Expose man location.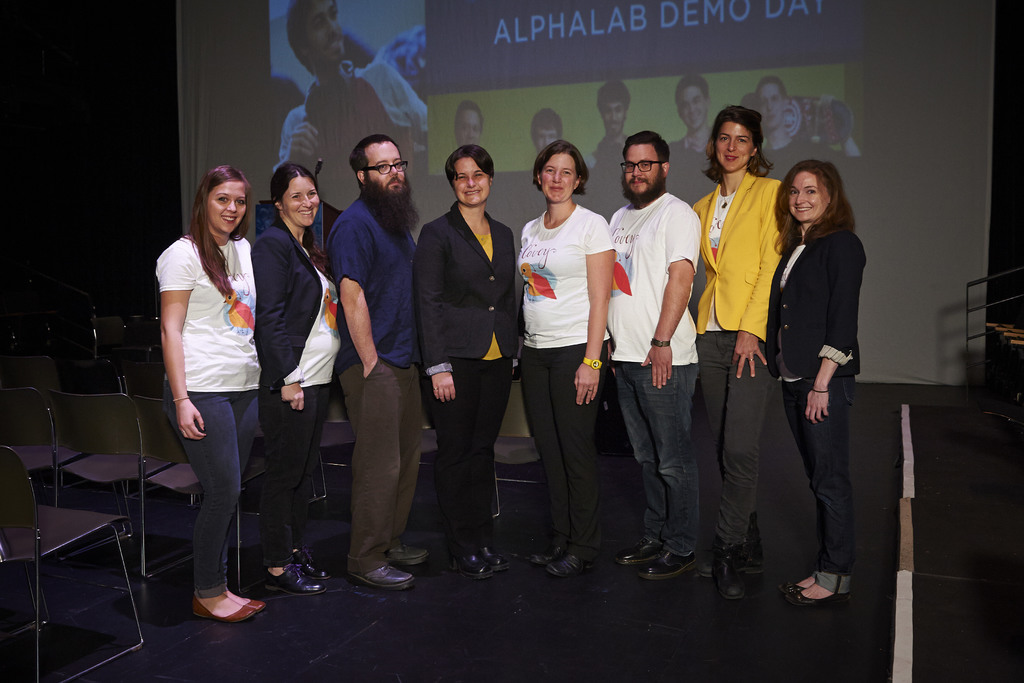
Exposed at 453, 101, 483, 150.
